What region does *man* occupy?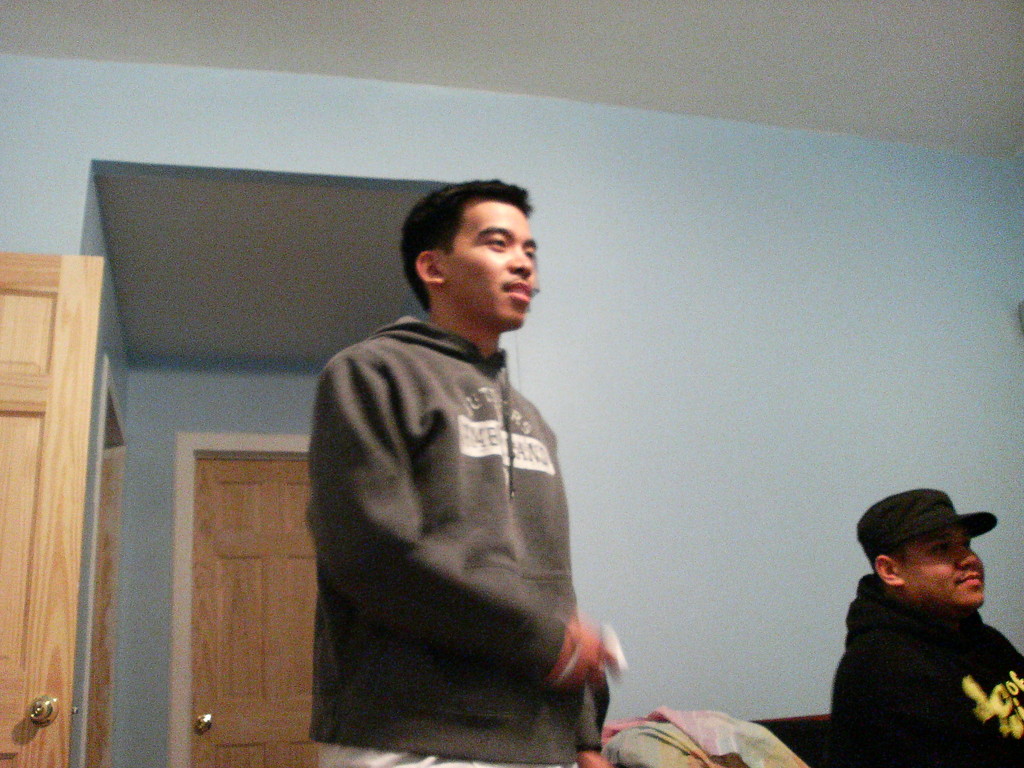
(left=300, top=181, right=620, bottom=767).
